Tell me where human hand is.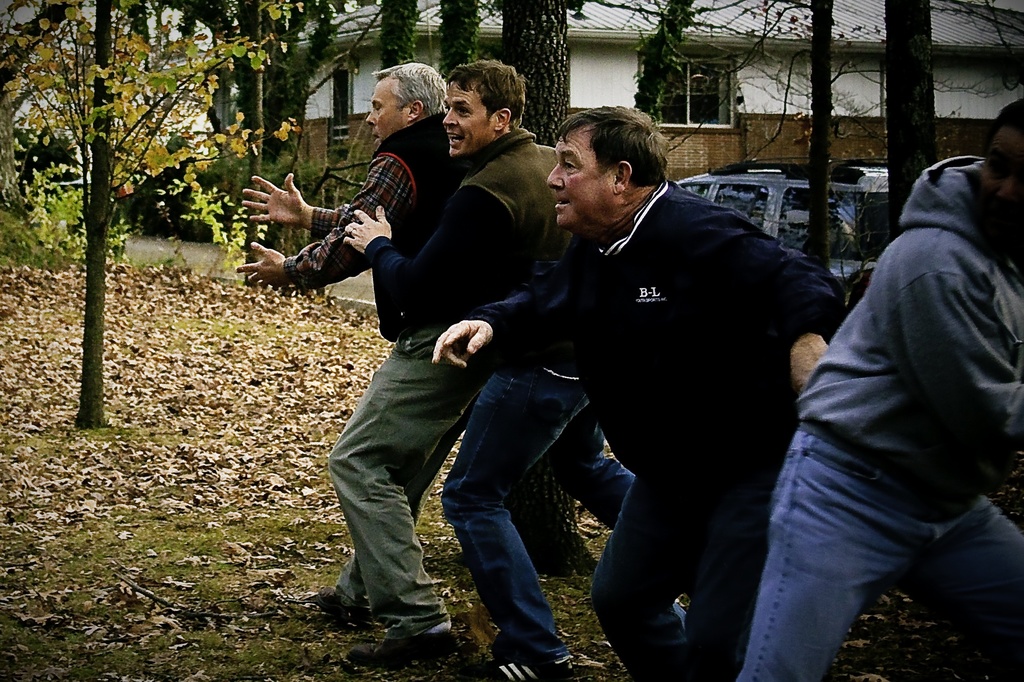
human hand is at bbox=(236, 241, 292, 292).
